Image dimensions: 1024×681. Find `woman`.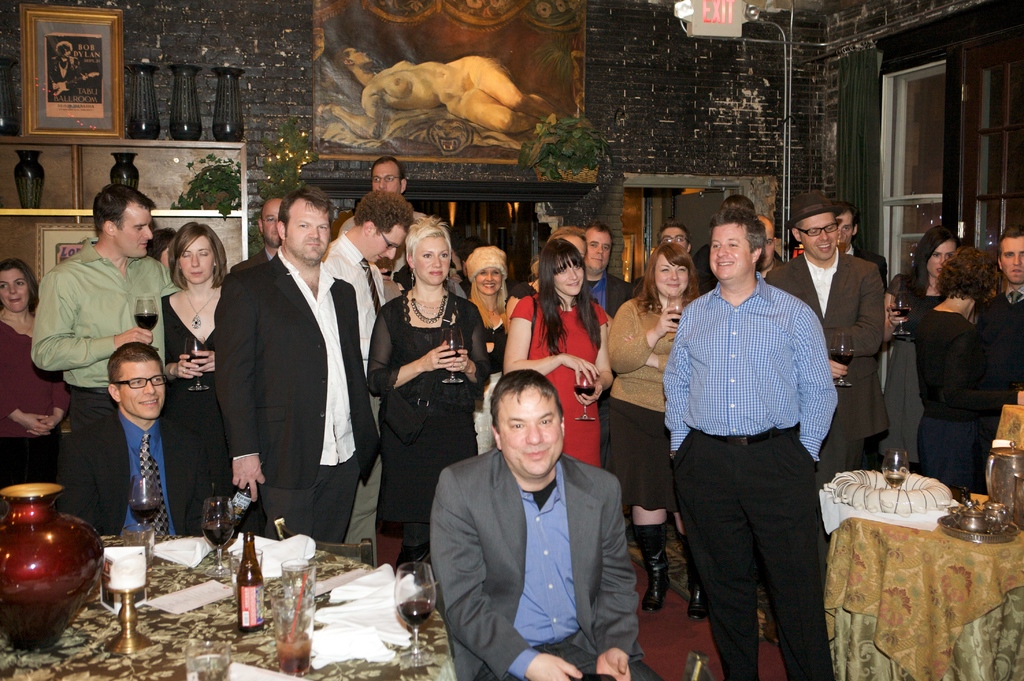
{"x1": 609, "y1": 241, "x2": 716, "y2": 632}.
